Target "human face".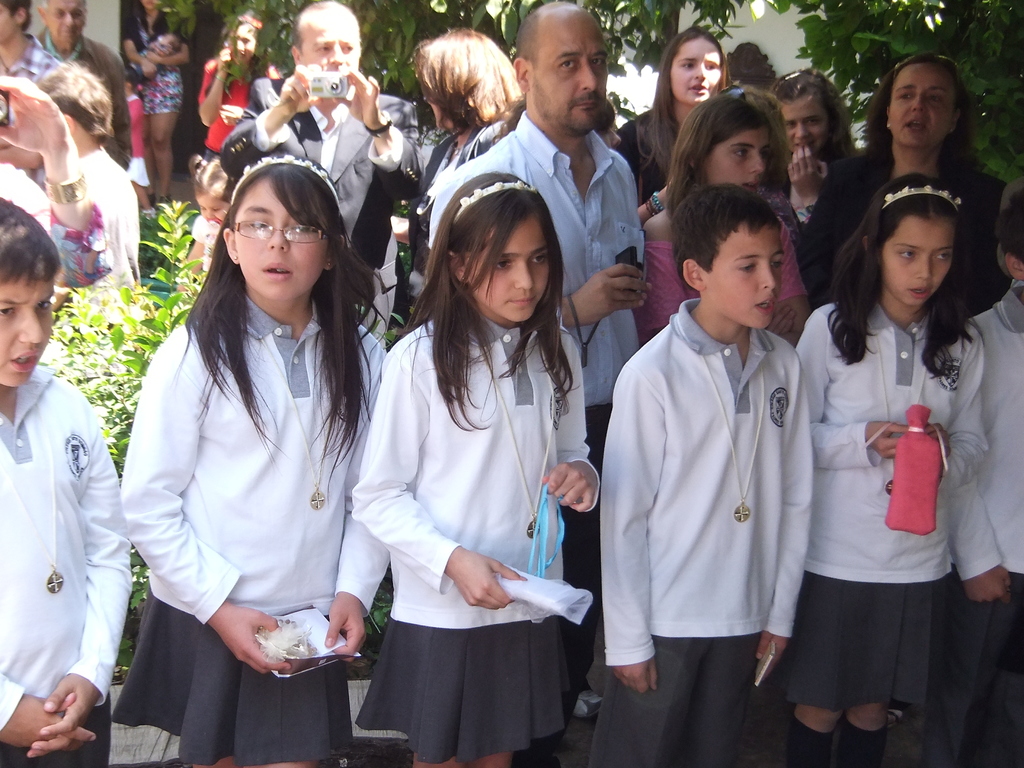
Target region: select_region(47, 0, 86, 47).
